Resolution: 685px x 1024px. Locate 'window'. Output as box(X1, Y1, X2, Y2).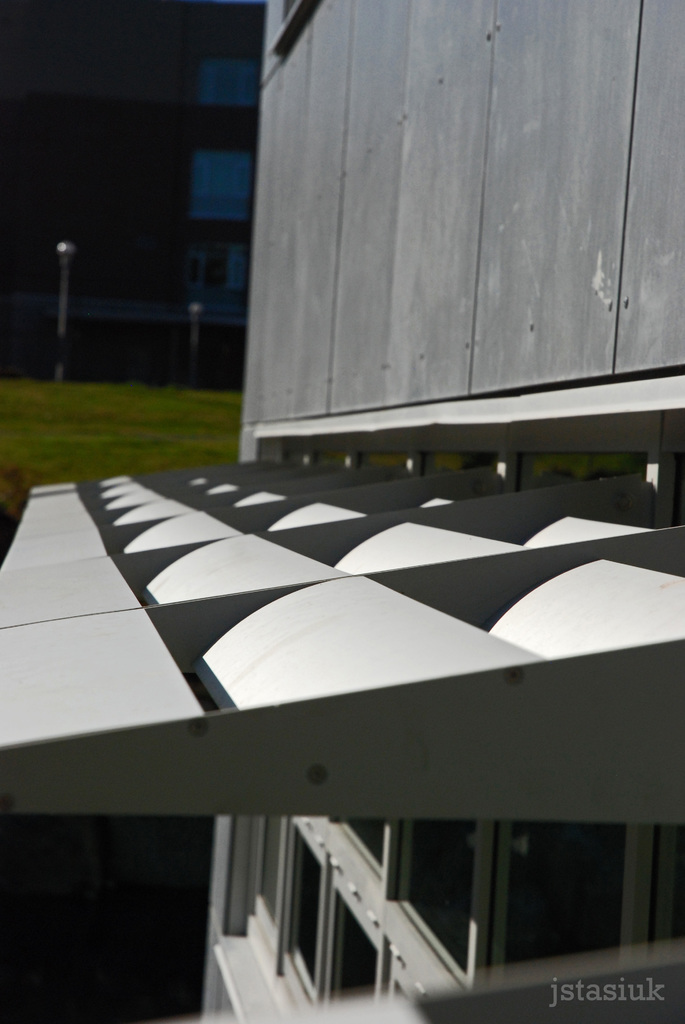
box(262, 813, 281, 920).
